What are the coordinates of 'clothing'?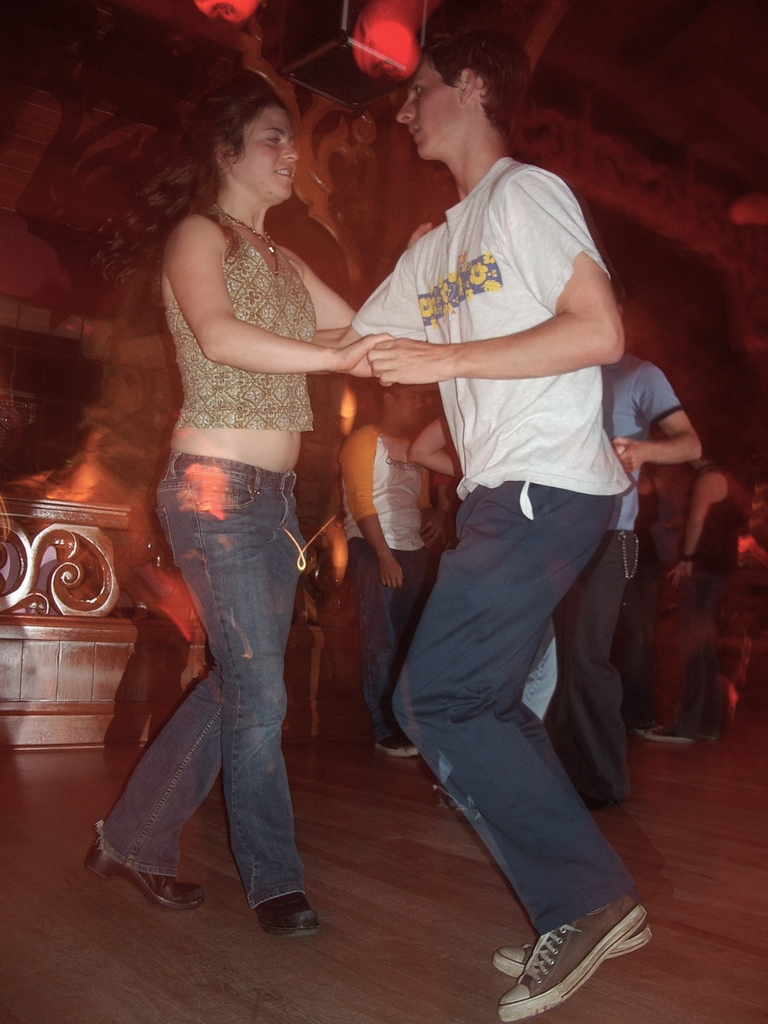
{"left": 88, "top": 449, "right": 308, "bottom": 908}.
